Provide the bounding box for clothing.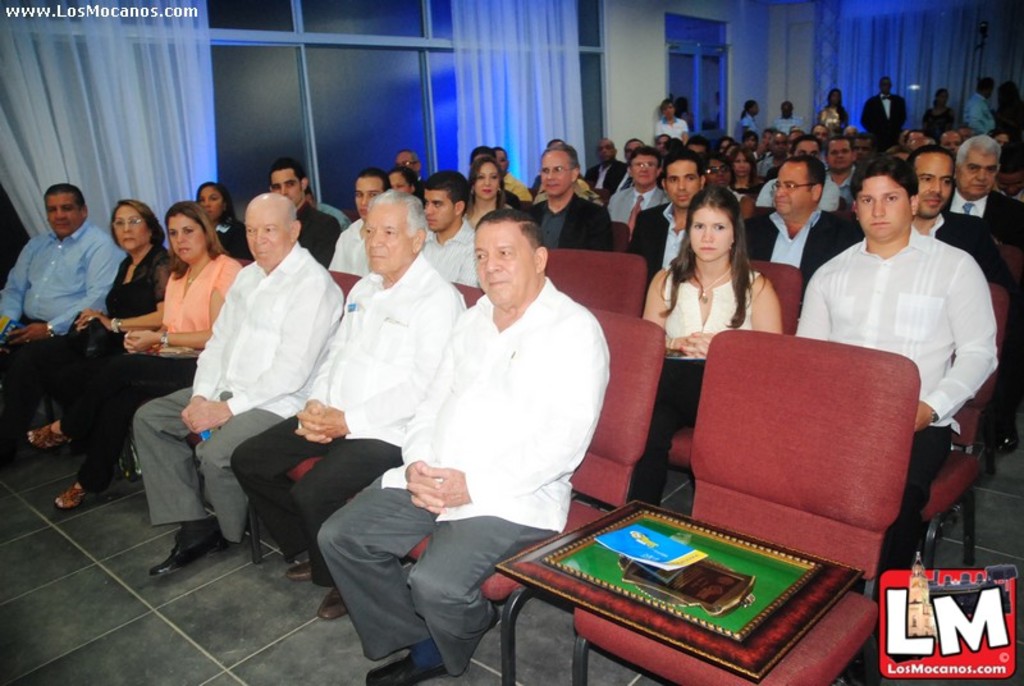
box(653, 257, 776, 499).
